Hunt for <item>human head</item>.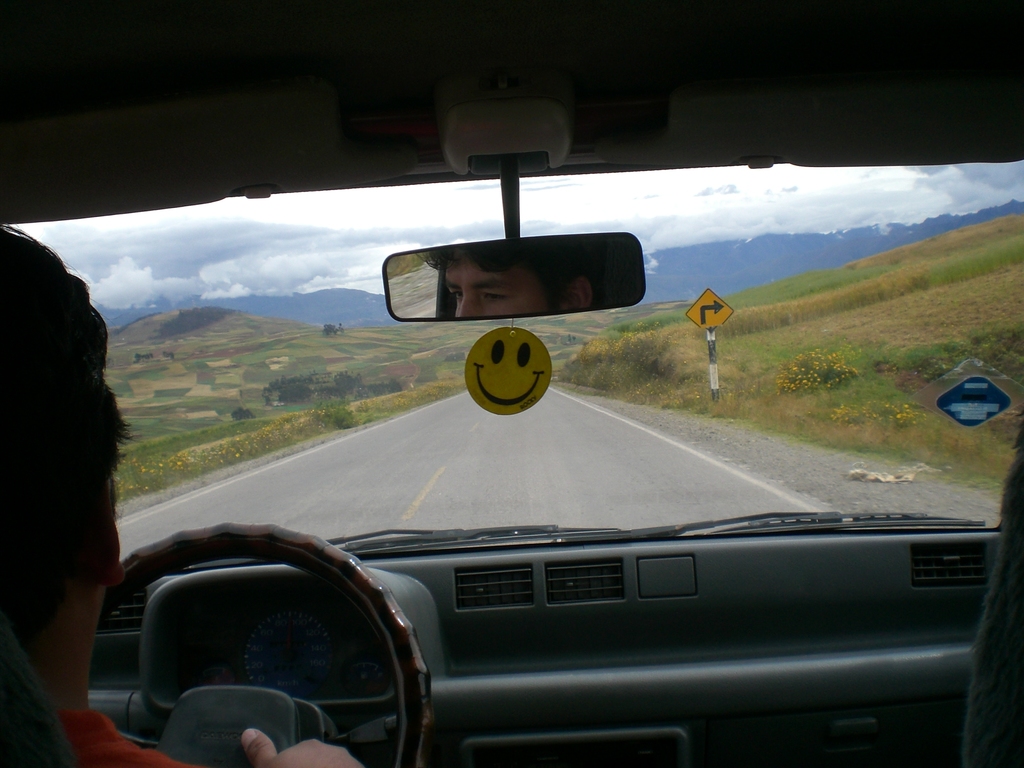
Hunted down at 15 263 127 630.
